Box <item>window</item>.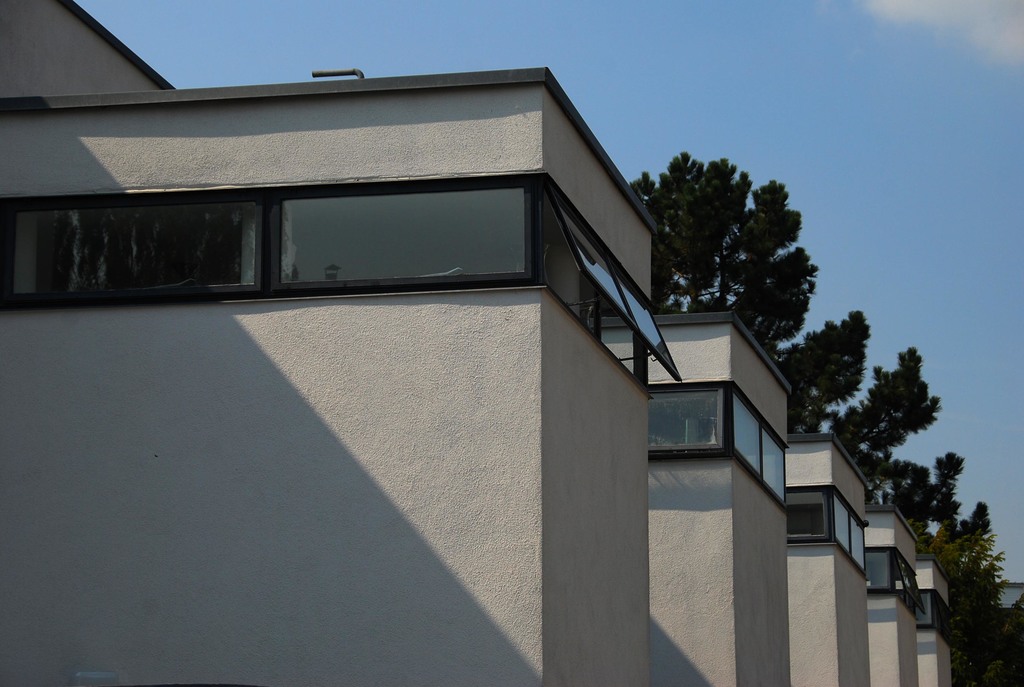
x1=729 y1=376 x2=788 y2=507.
